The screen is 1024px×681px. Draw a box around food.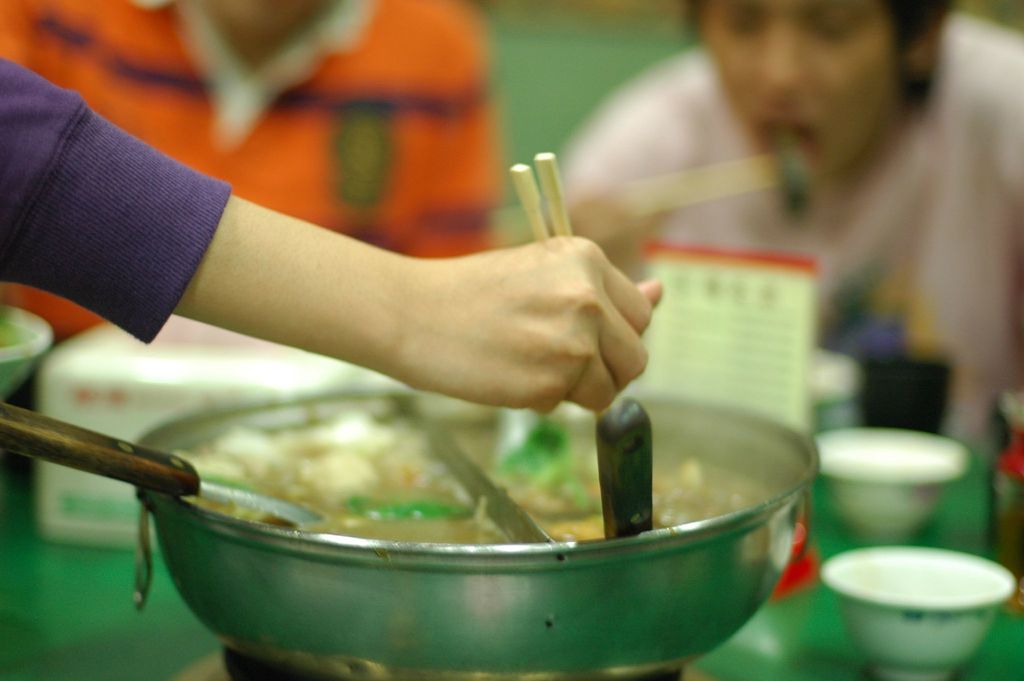
<region>180, 418, 734, 545</region>.
